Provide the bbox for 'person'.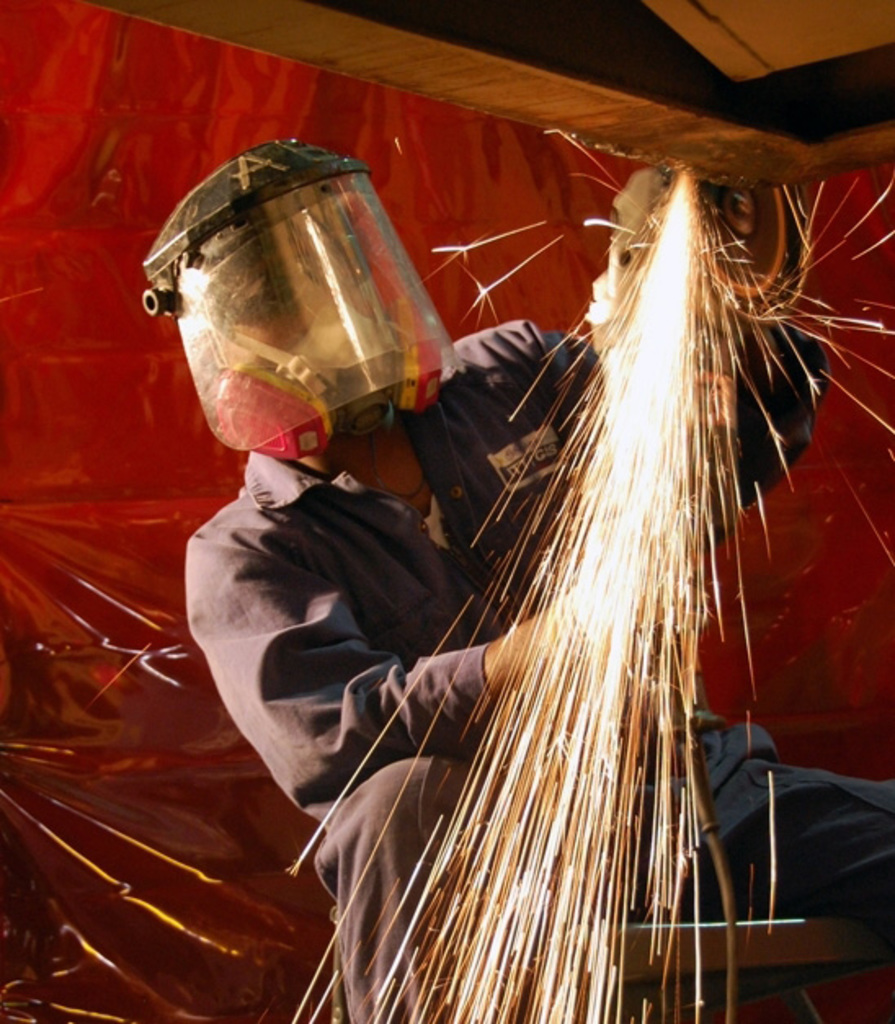
bbox=[181, 136, 893, 991].
